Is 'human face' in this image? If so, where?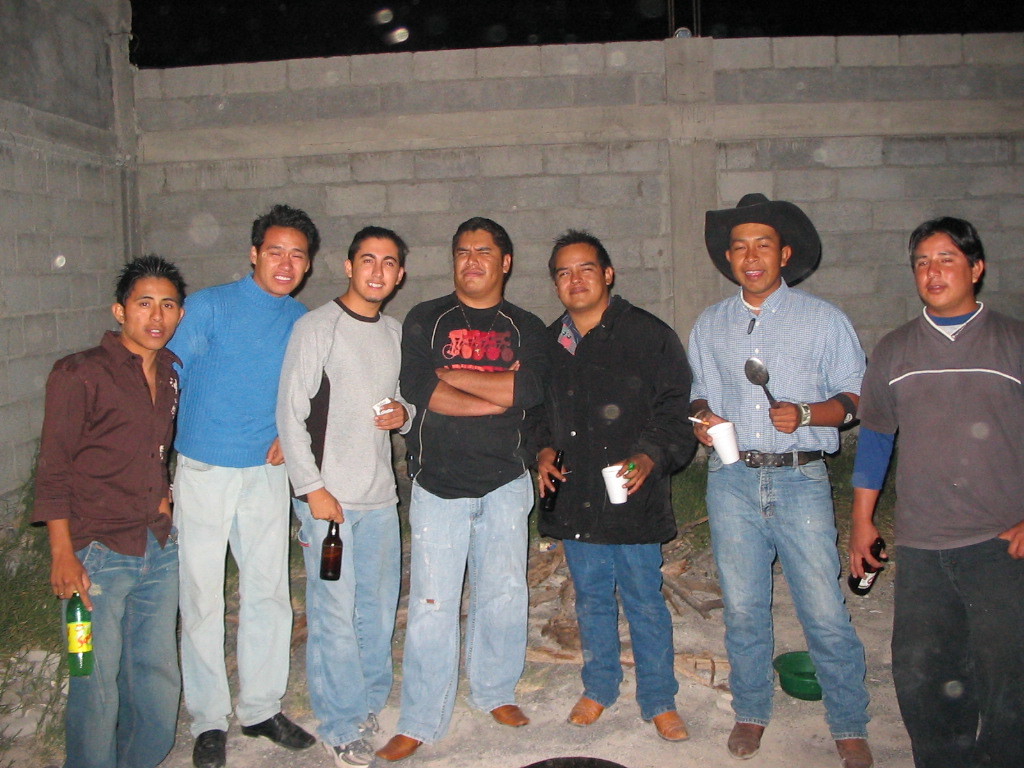
Yes, at (454, 233, 507, 302).
